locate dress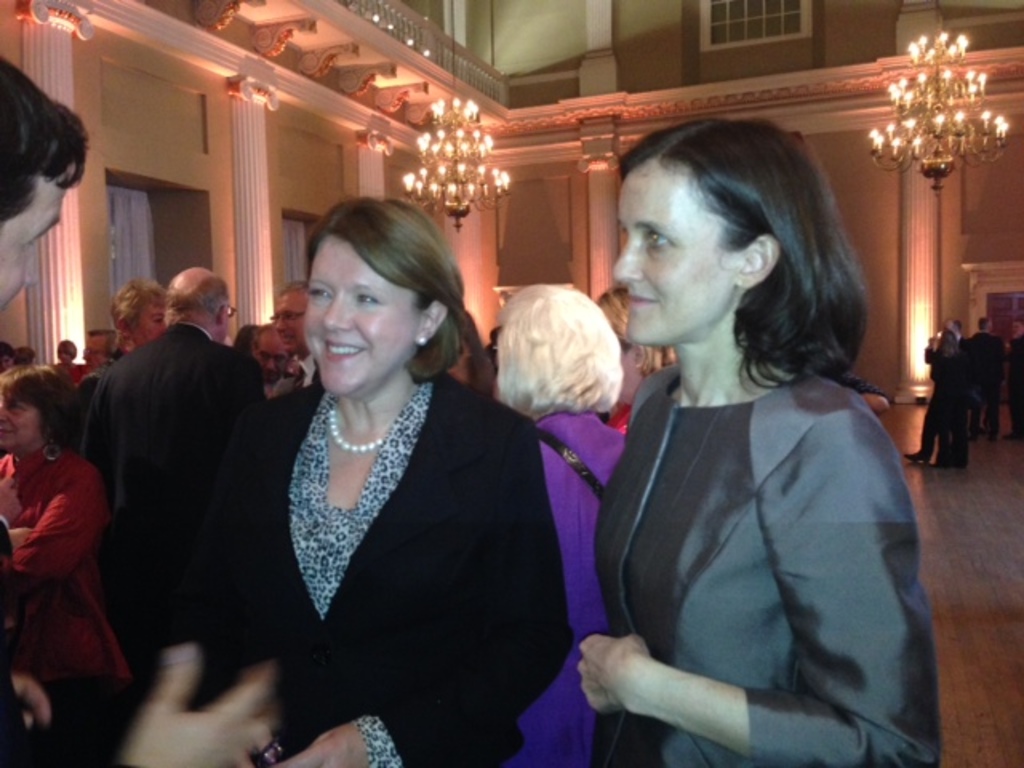
region(0, 432, 138, 690)
